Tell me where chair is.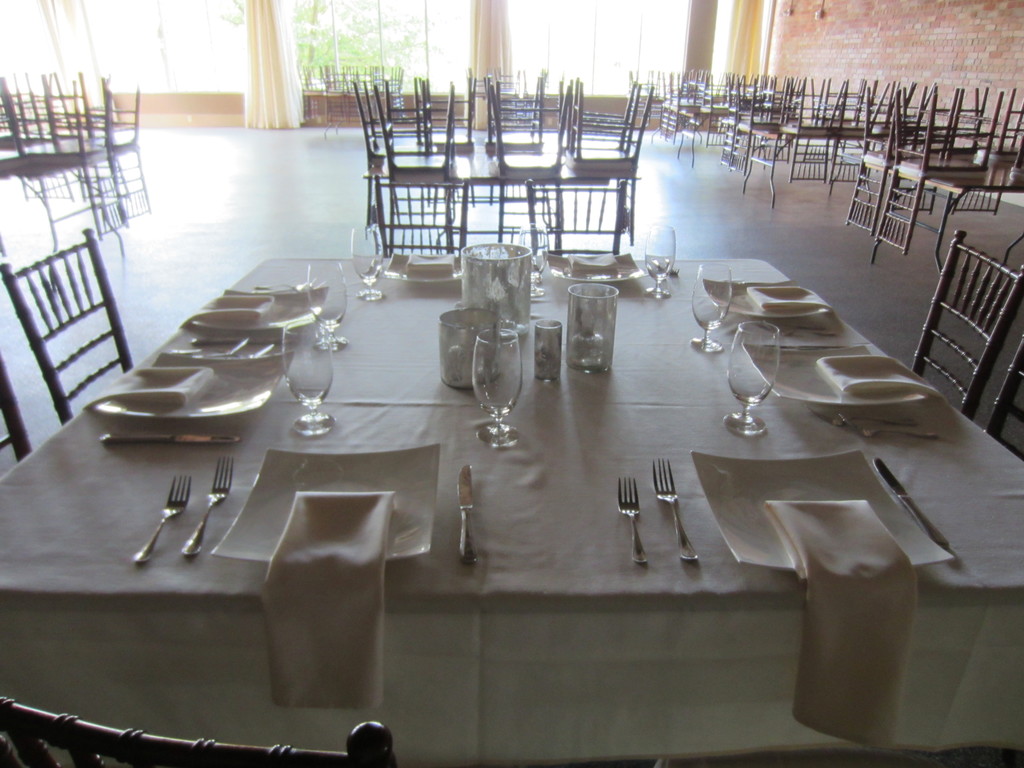
chair is at BBox(377, 81, 460, 260).
